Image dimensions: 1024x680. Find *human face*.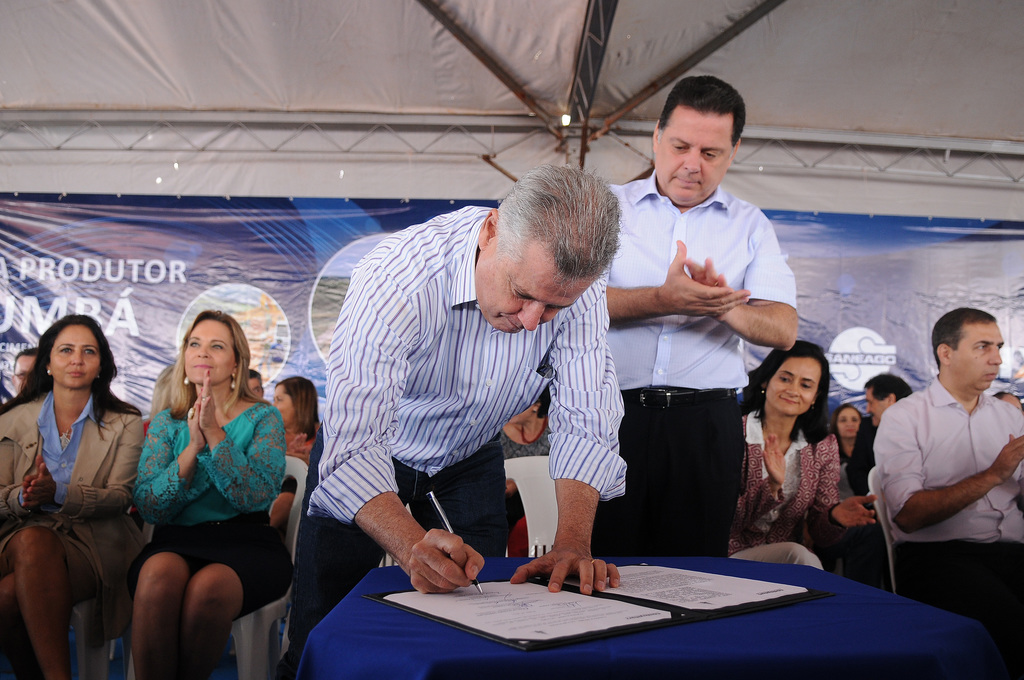
<region>273, 382, 288, 418</region>.
